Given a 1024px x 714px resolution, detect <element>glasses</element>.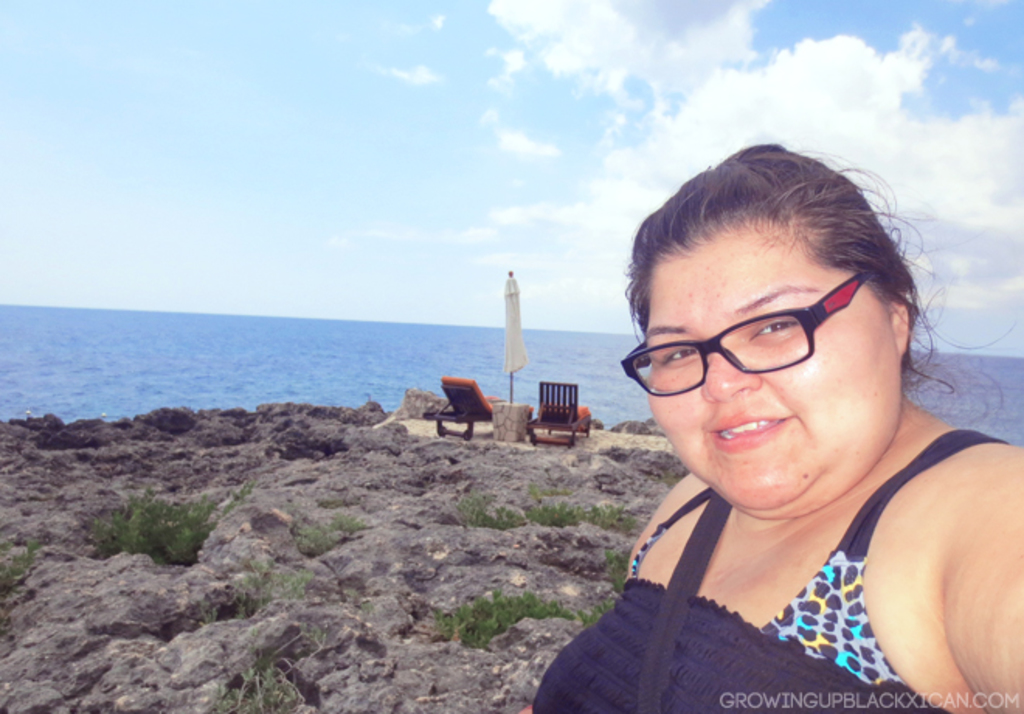
Rect(619, 272, 872, 399).
